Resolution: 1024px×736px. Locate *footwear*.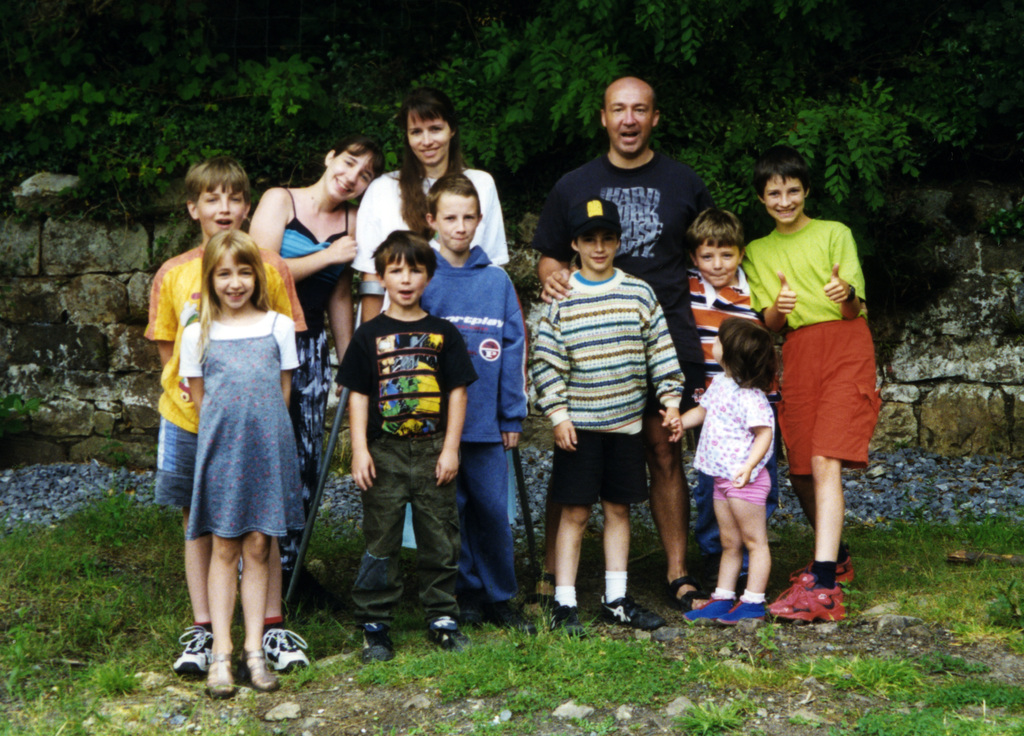
box(765, 571, 846, 629).
